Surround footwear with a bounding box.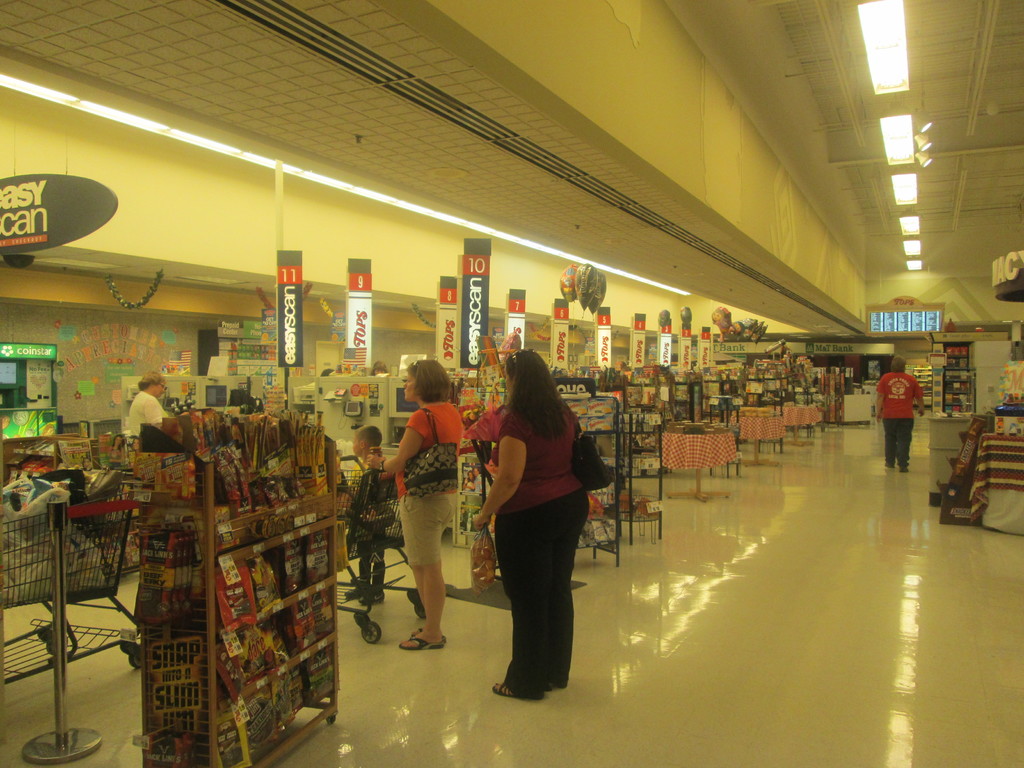
[397, 635, 447, 650].
